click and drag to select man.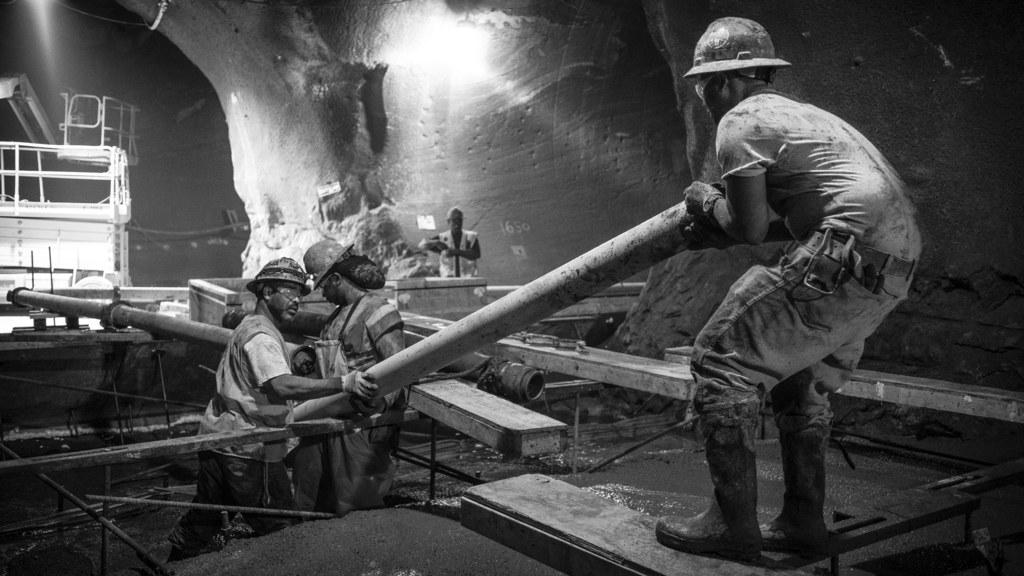
Selection: box(655, 18, 926, 558).
